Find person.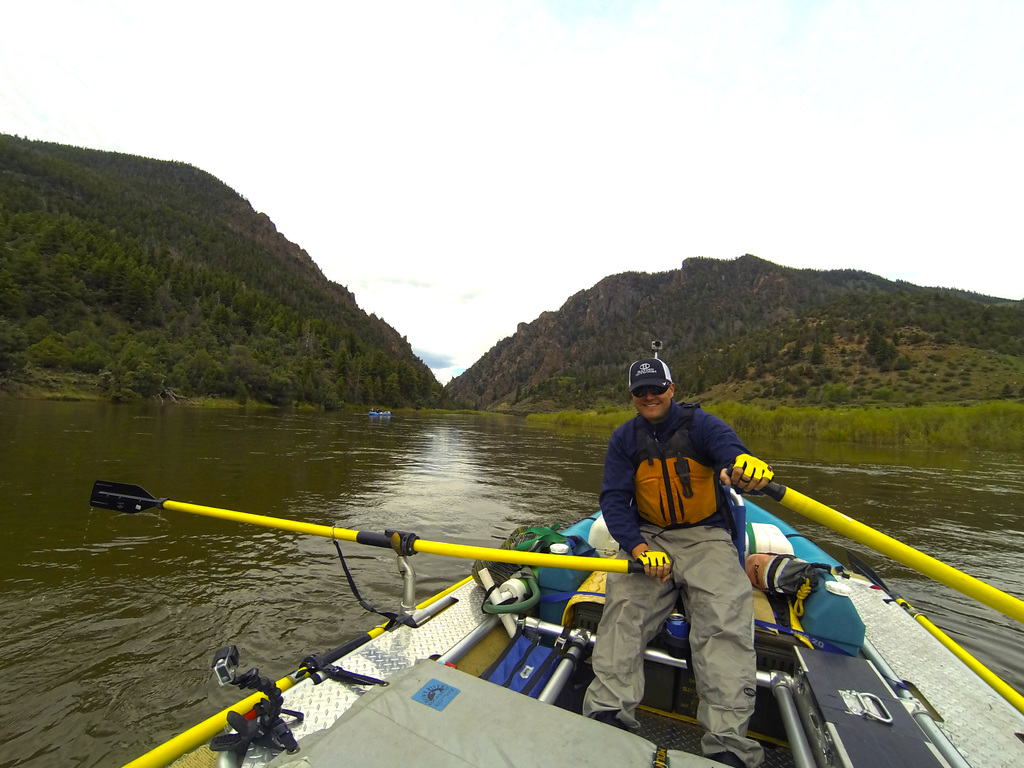
detection(591, 347, 788, 737).
